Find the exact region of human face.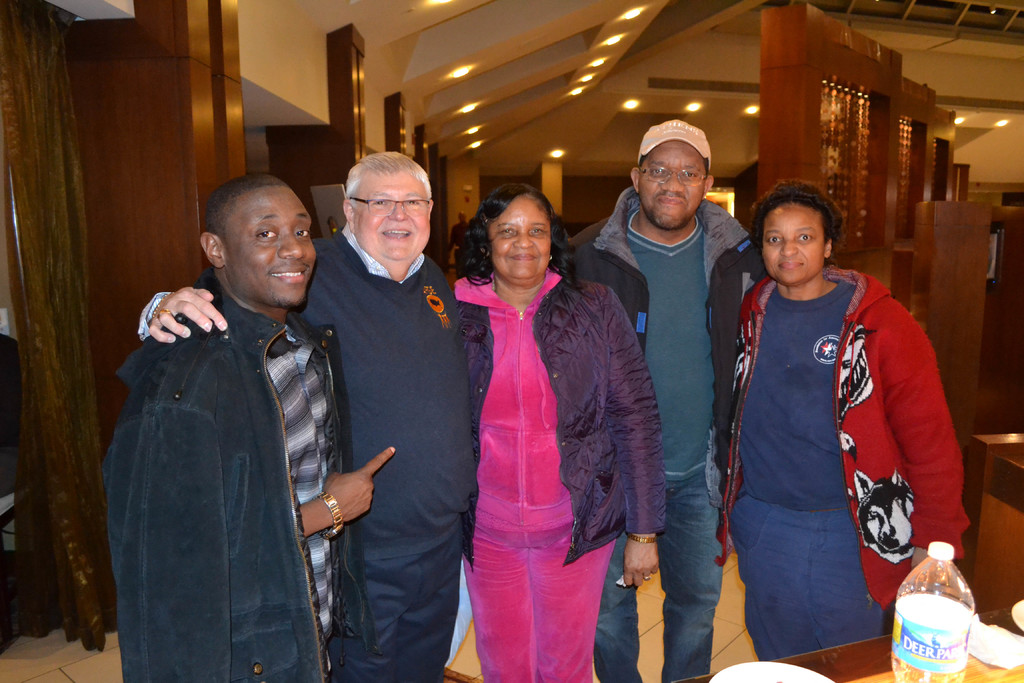
Exact region: [left=640, top=142, right=705, bottom=228].
